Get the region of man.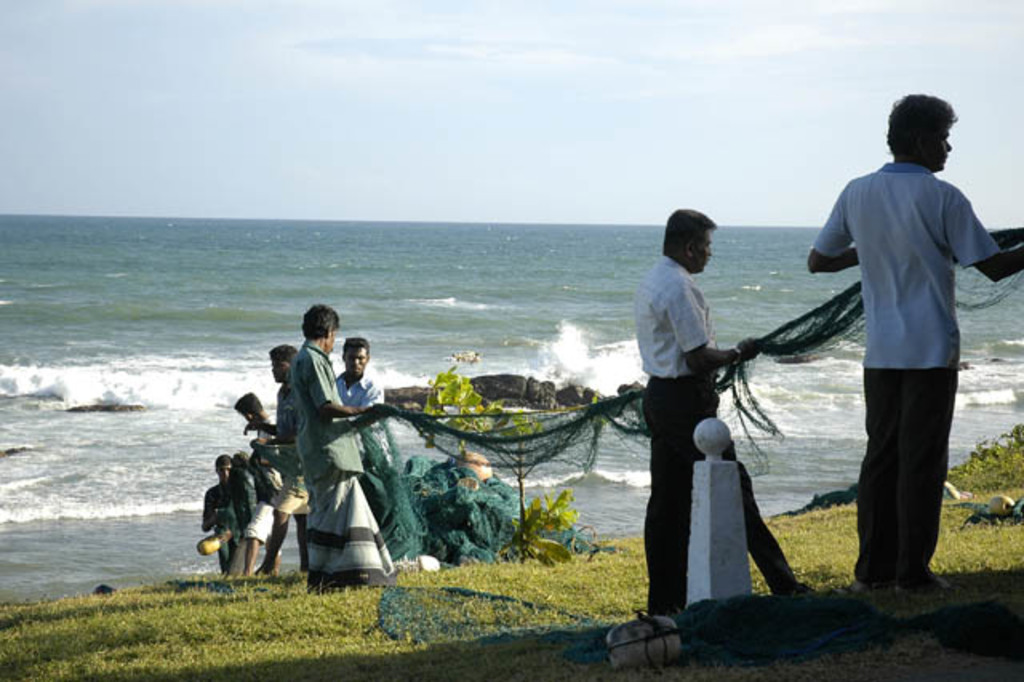
detection(635, 208, 798, 615).
